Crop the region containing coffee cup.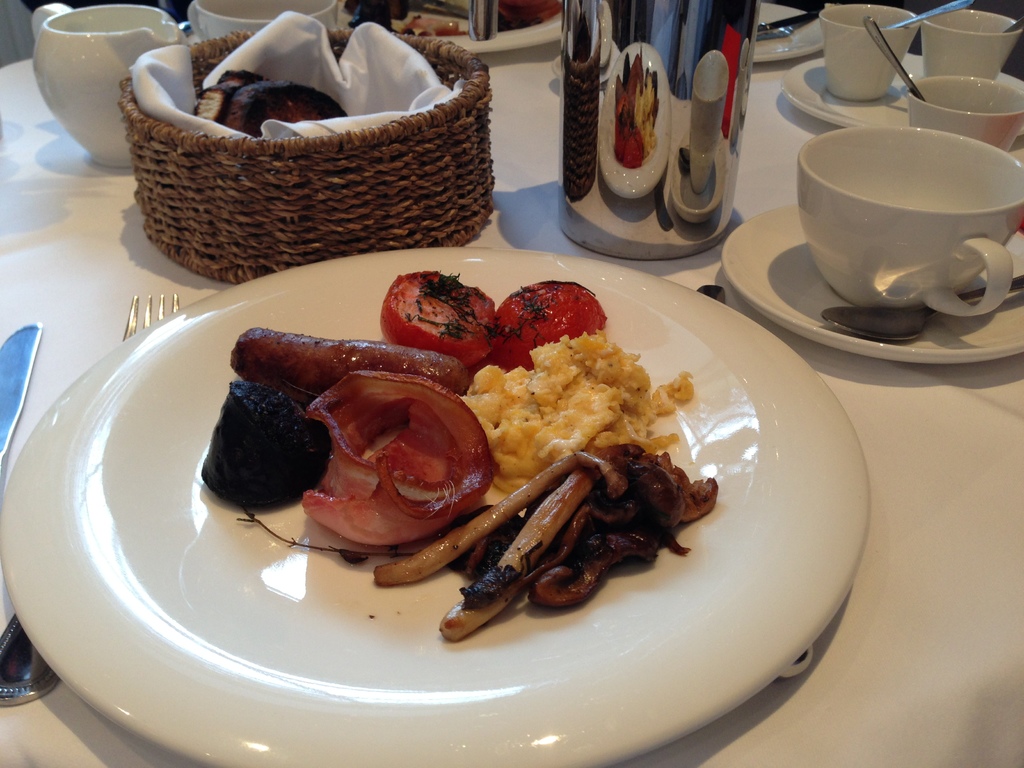
Crop region: BBox(819, 3, 924, 102).
